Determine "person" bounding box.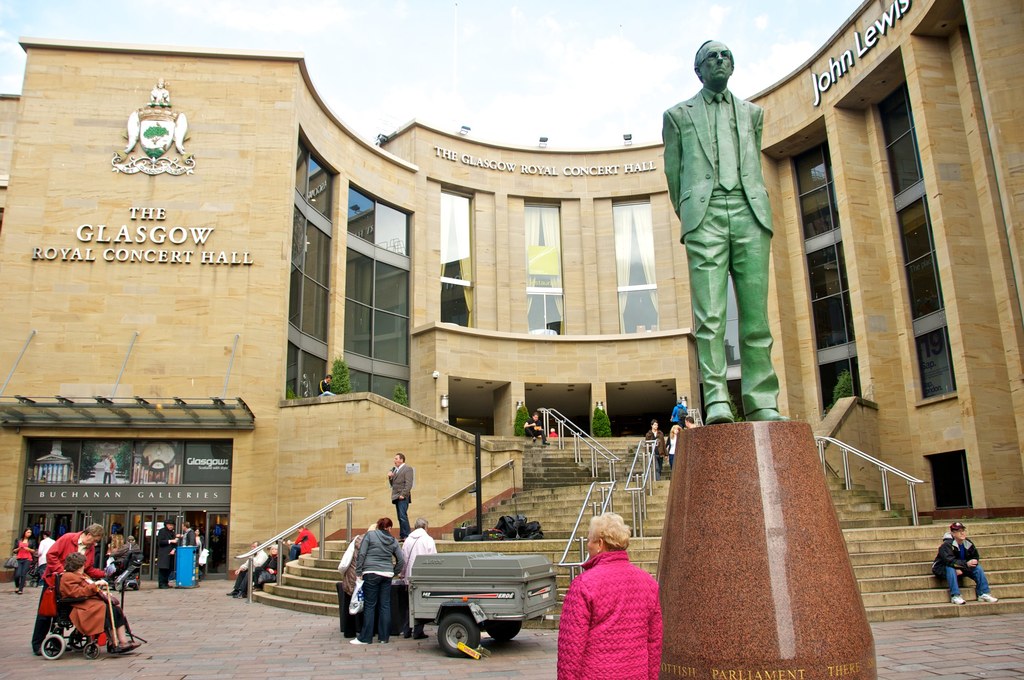
Determined: {"x1": 522, "y1": 411, "x2": 552, "y2": 445}.
